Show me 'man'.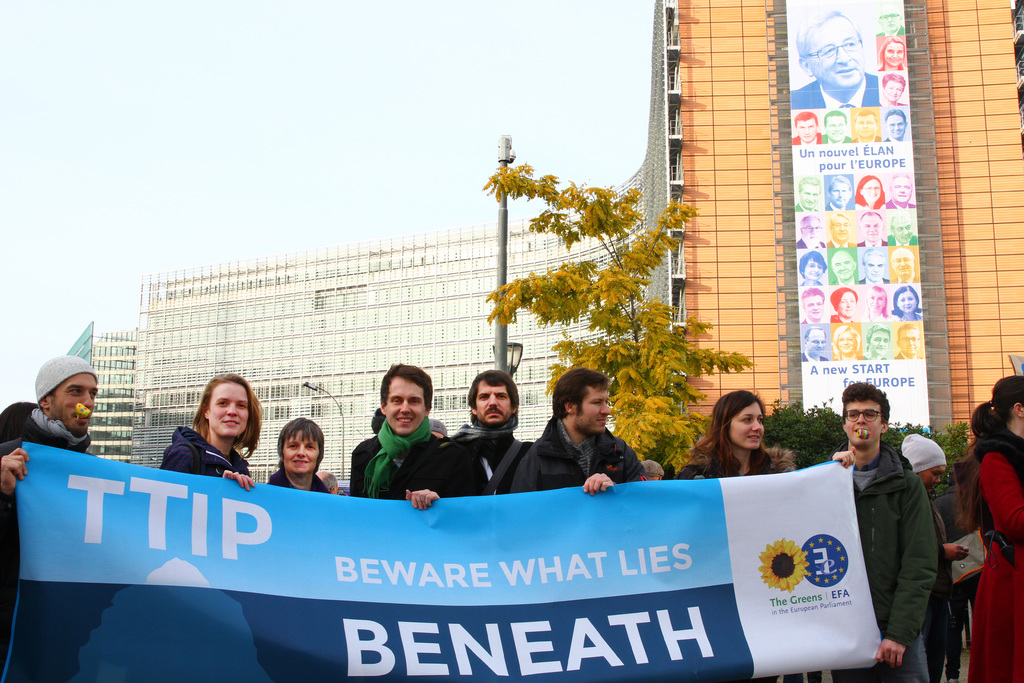
'man' is here: 346,362,461,516.
